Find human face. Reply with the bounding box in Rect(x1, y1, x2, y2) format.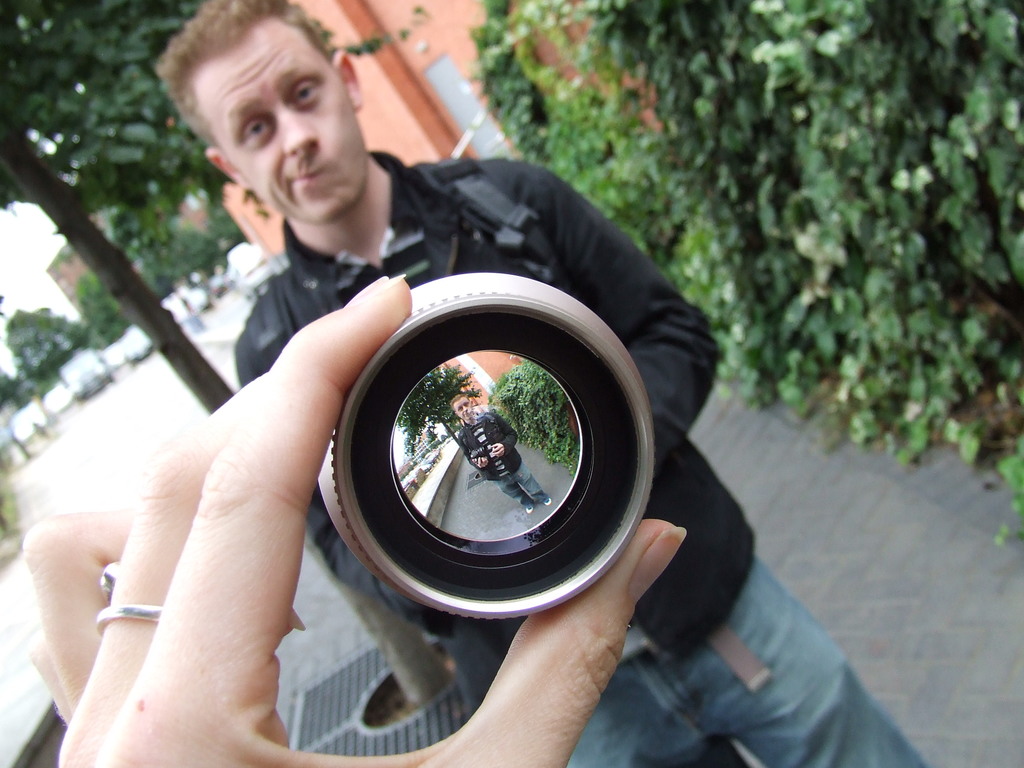
Rect(196, 22, 363, 220).
